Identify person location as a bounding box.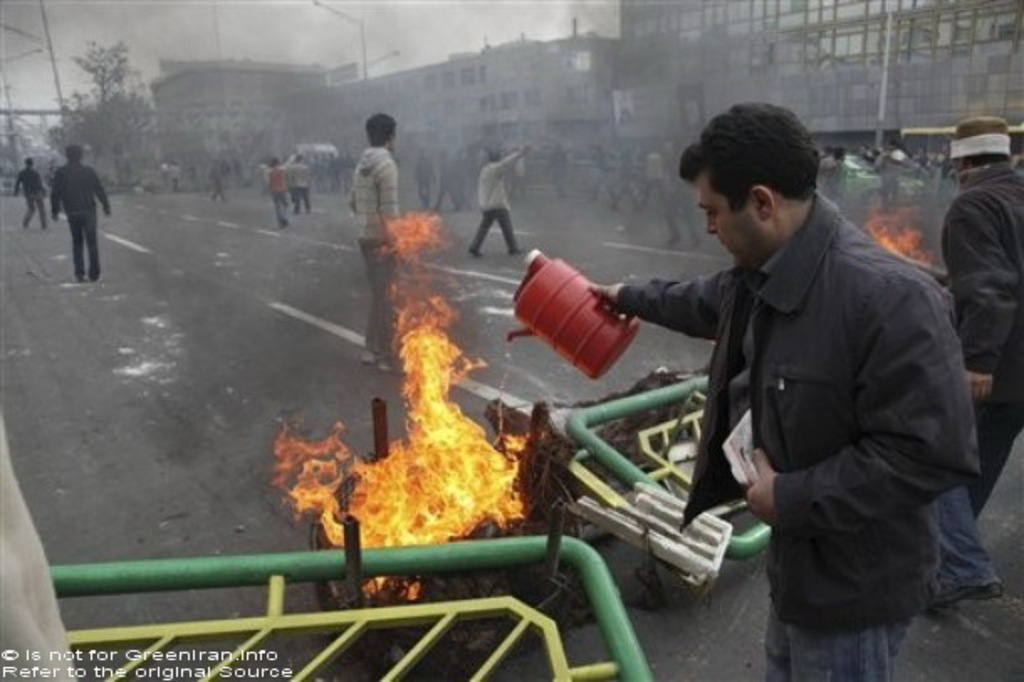
bbox=(593, 111, 1006, 680).
